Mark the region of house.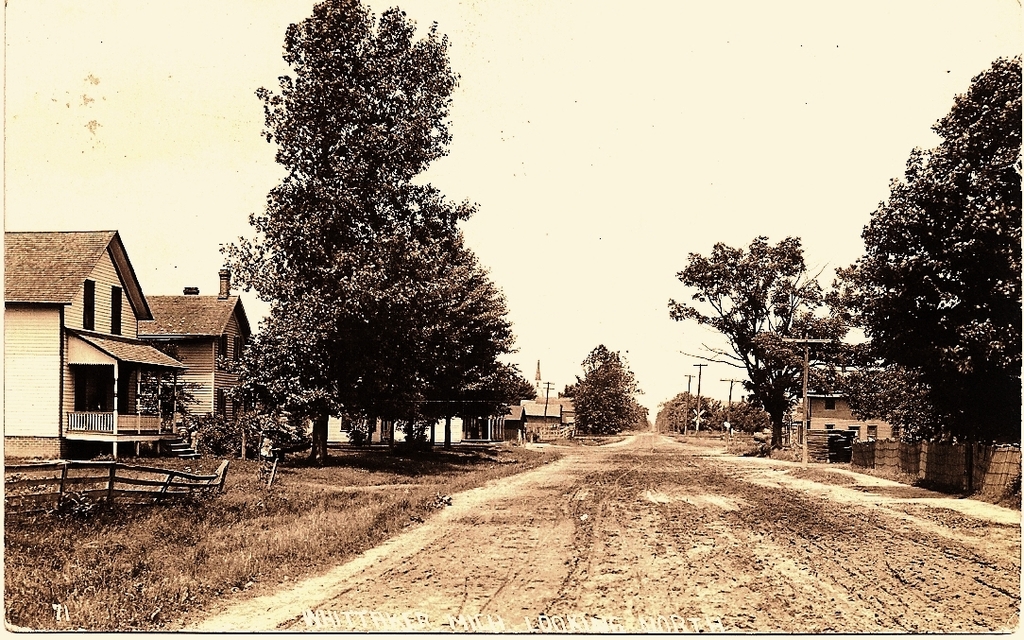
Region: (x1=798, y1=360, x2=888, y2=458).
